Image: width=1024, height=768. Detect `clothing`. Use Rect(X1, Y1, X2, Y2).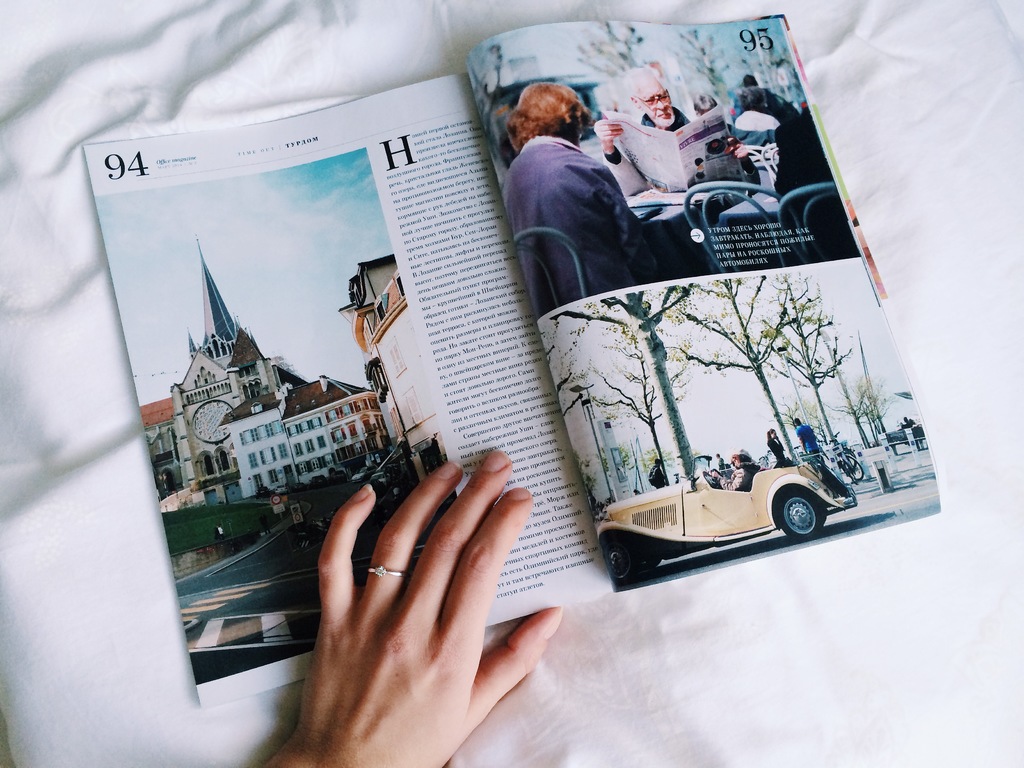
Rect(649, 465, 666, 488).
